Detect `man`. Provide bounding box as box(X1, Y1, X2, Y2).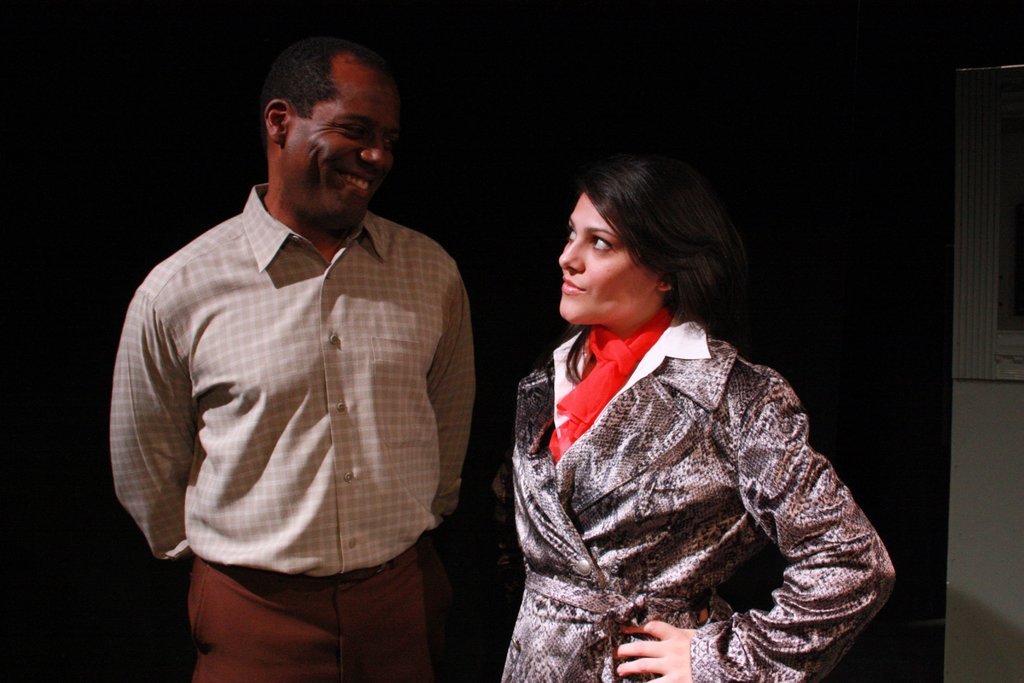
box(114, 27, 536, 668).
